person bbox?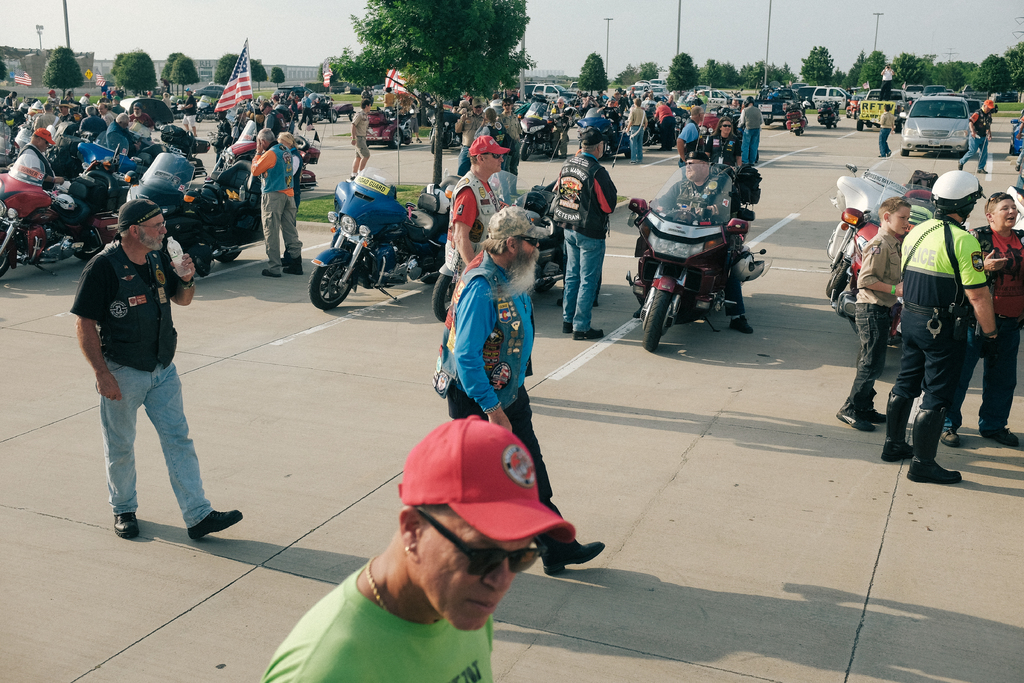
960, 188, 1023, 445
